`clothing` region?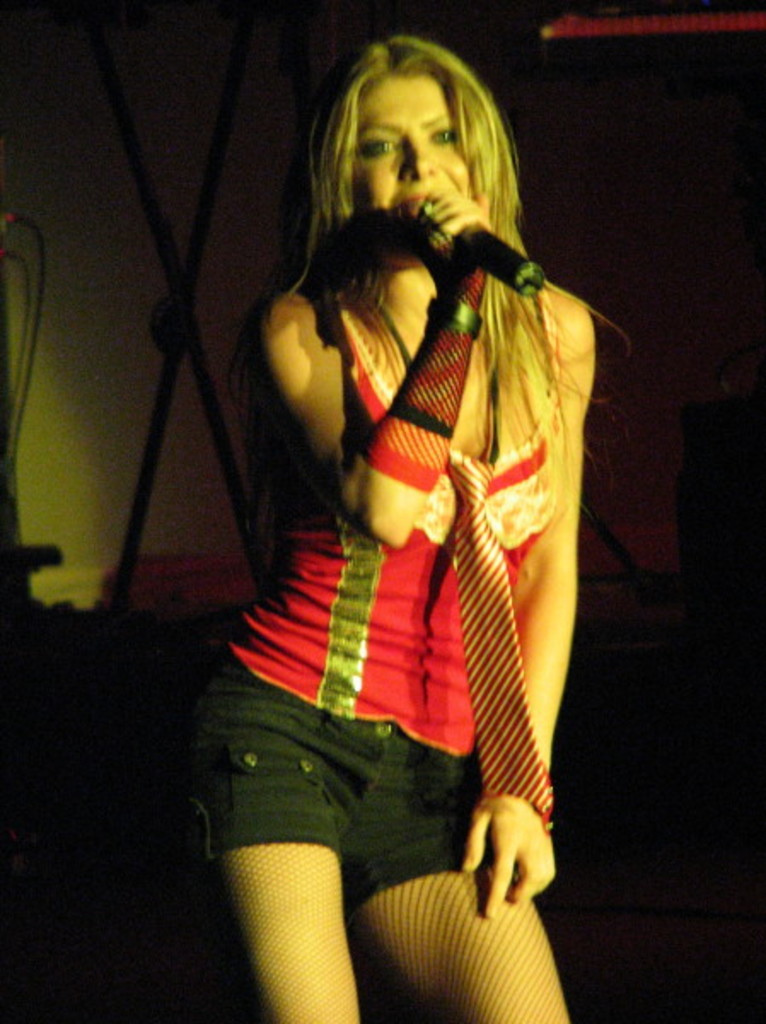
detection(193, 263, 558, 898)
